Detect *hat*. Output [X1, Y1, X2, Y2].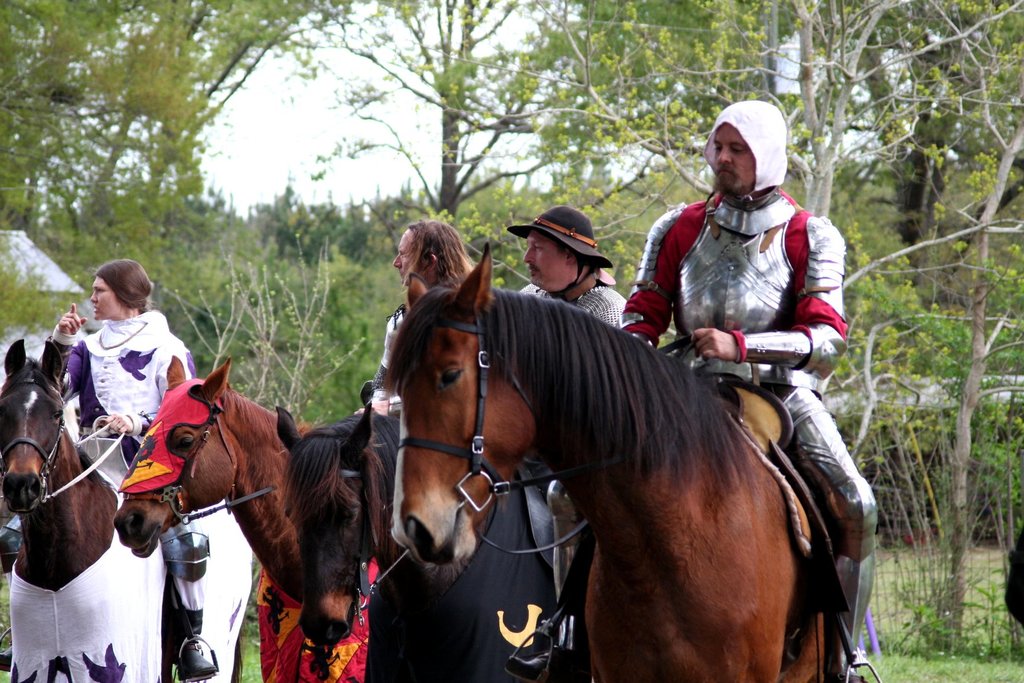
[504, 204, 612, 299].
